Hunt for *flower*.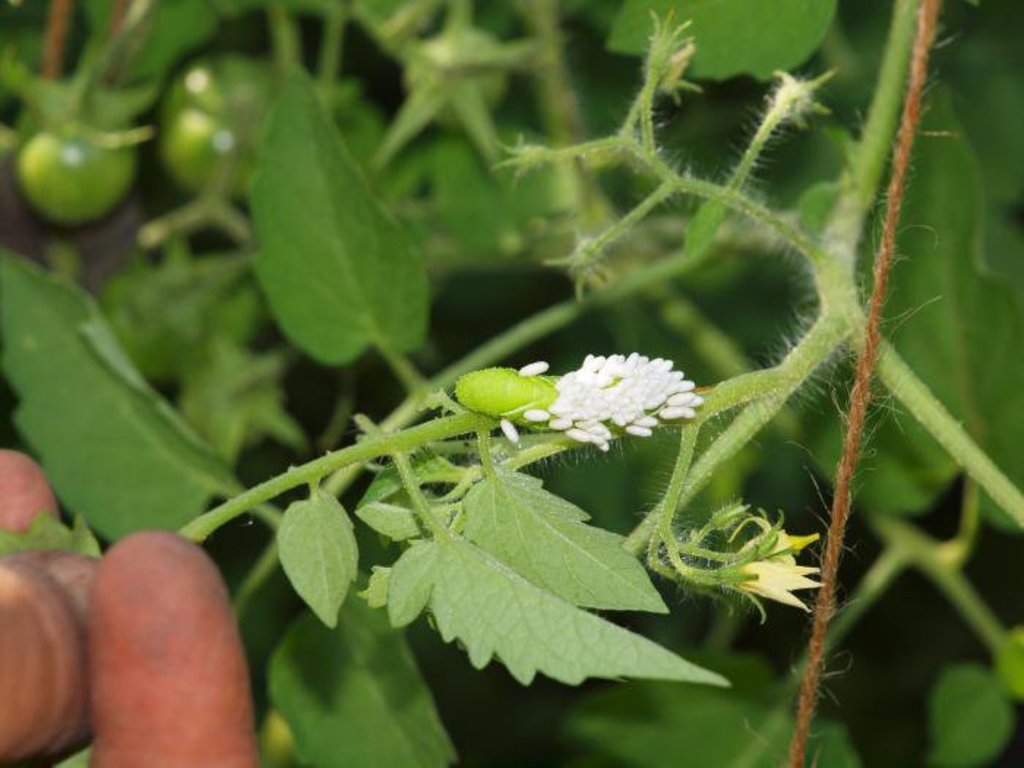
Hunted down at select_region(494, 347, 701, 459).
